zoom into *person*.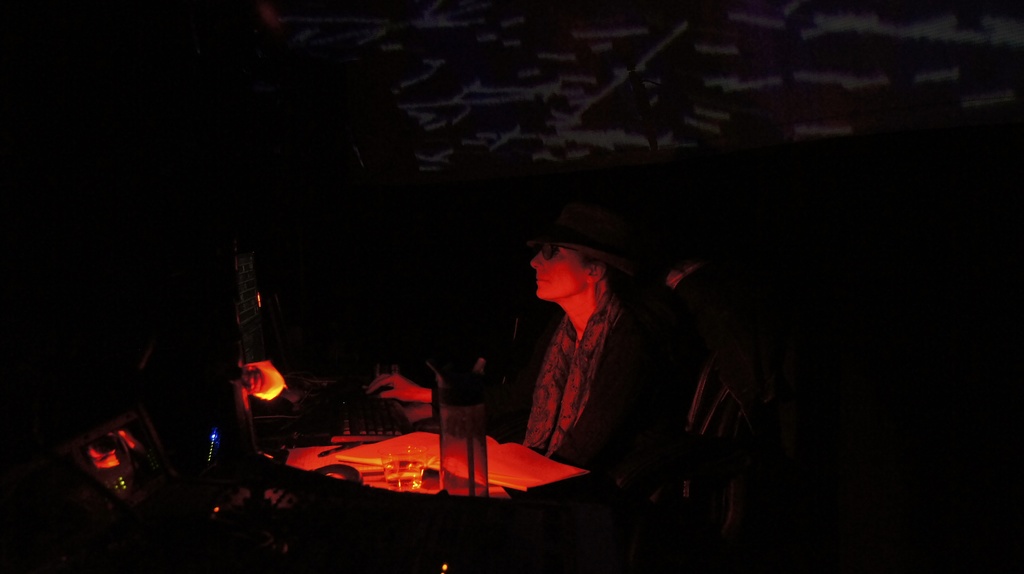
Zoom target: [371,213,650,467].
